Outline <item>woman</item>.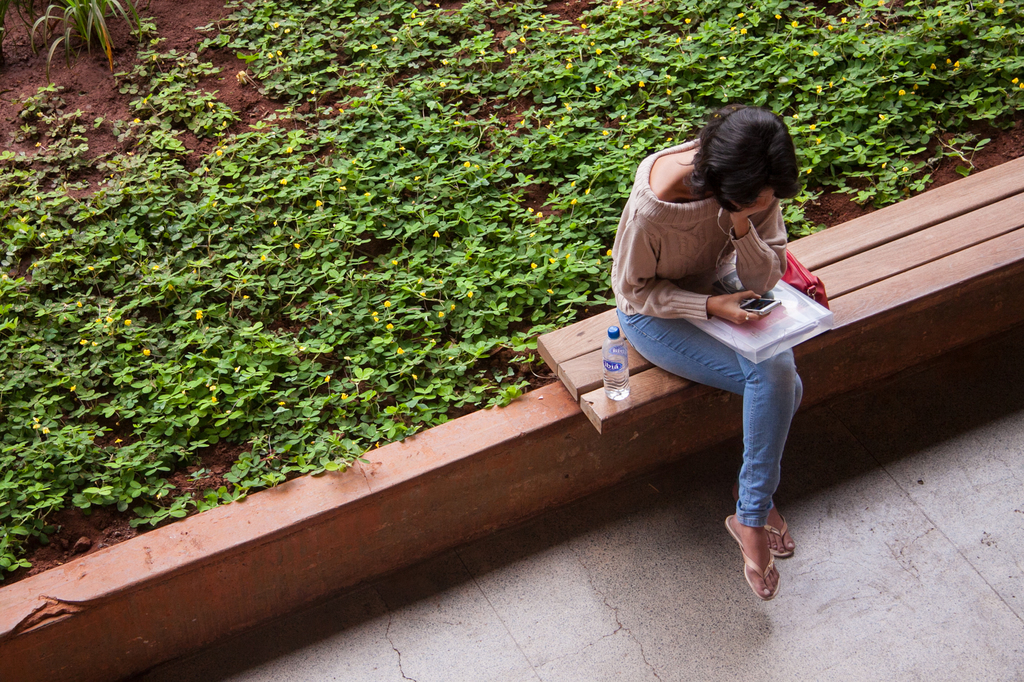
Outline: (left=611, top=102, right=839, bottom=555).
